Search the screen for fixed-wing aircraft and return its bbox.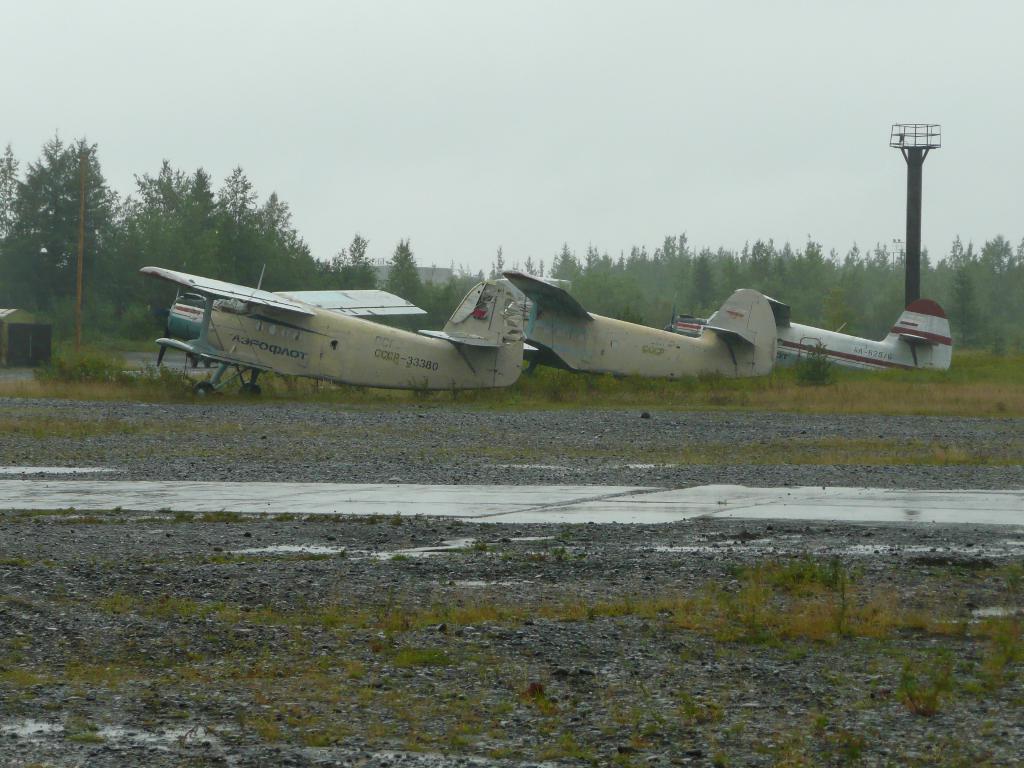
Found: select_region(673, 292, 954, 383).
